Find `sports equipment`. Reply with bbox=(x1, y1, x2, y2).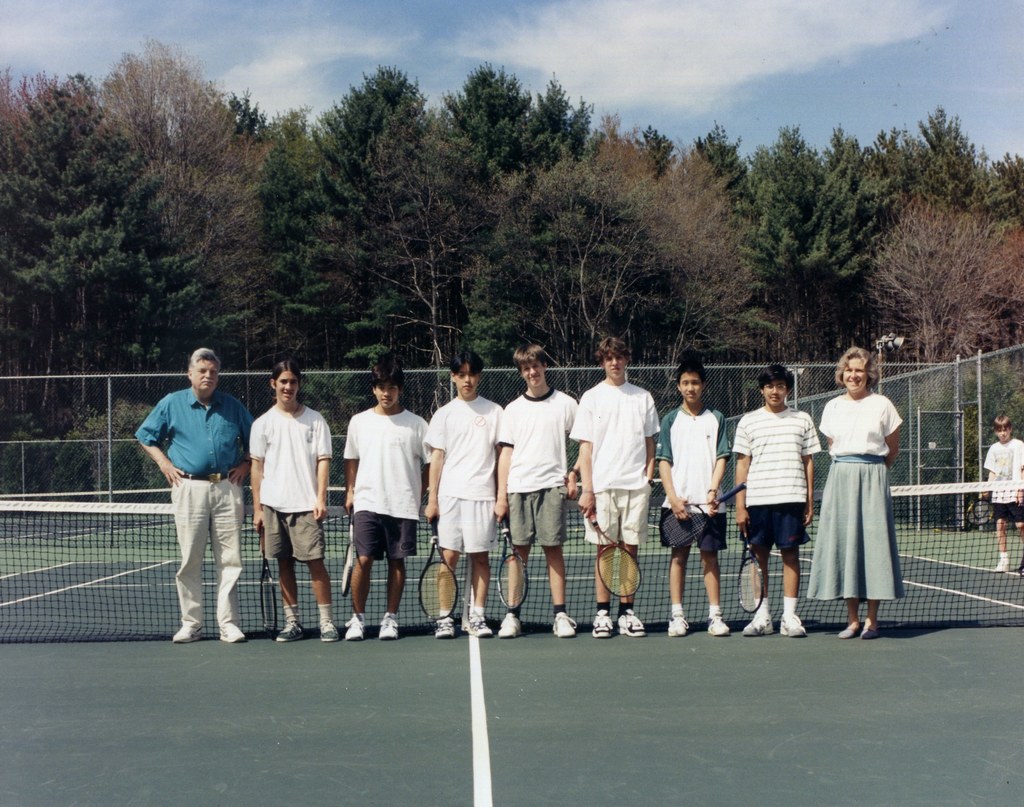
bbox=(418, 516, 461, 623).
